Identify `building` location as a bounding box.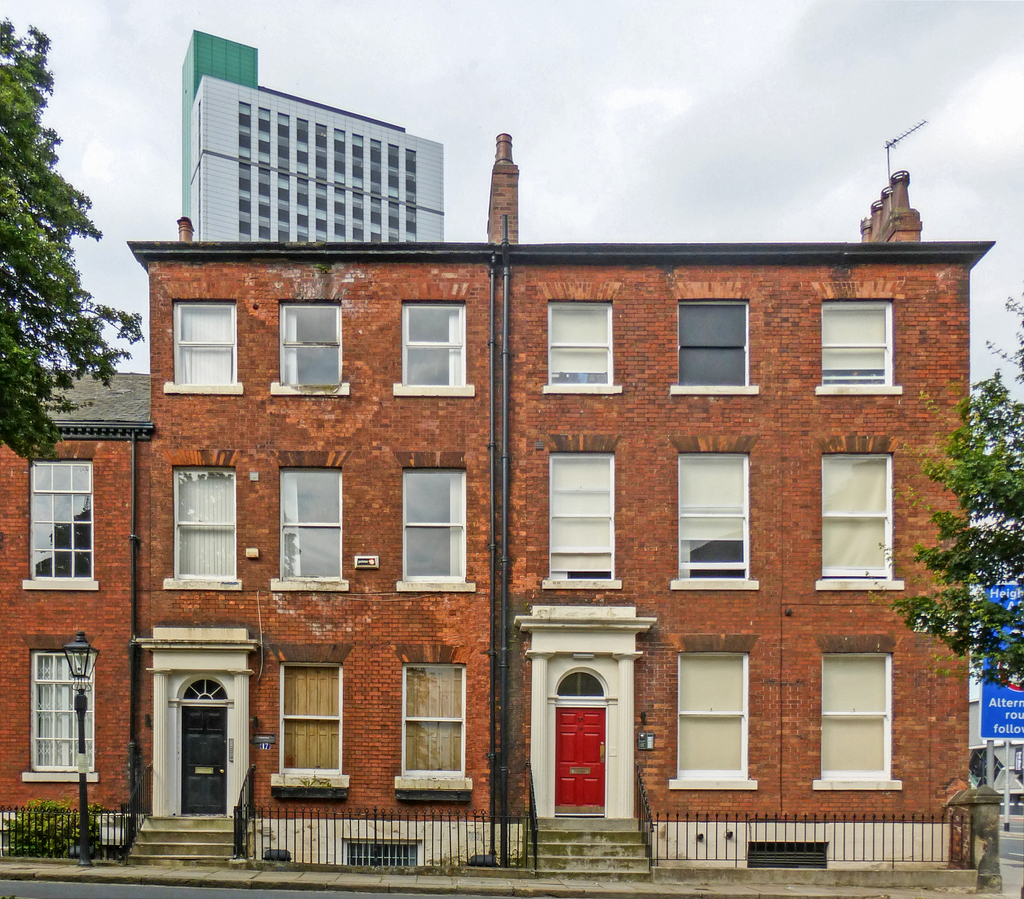
region(176, 28, 444, 243).
